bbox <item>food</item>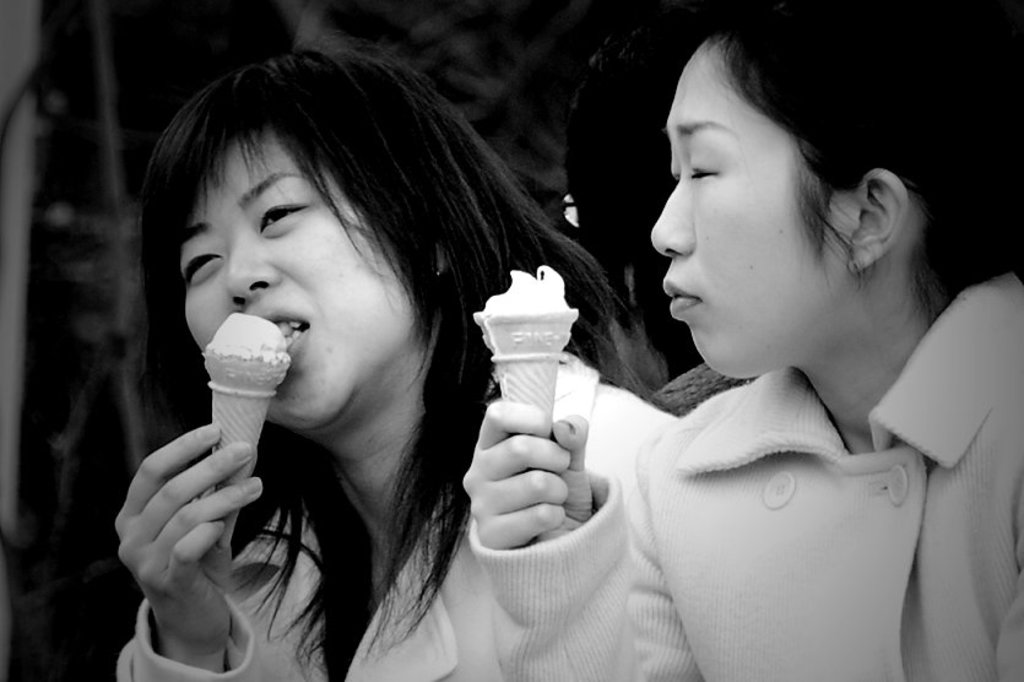
BBox(199, 309, 297, 469)
